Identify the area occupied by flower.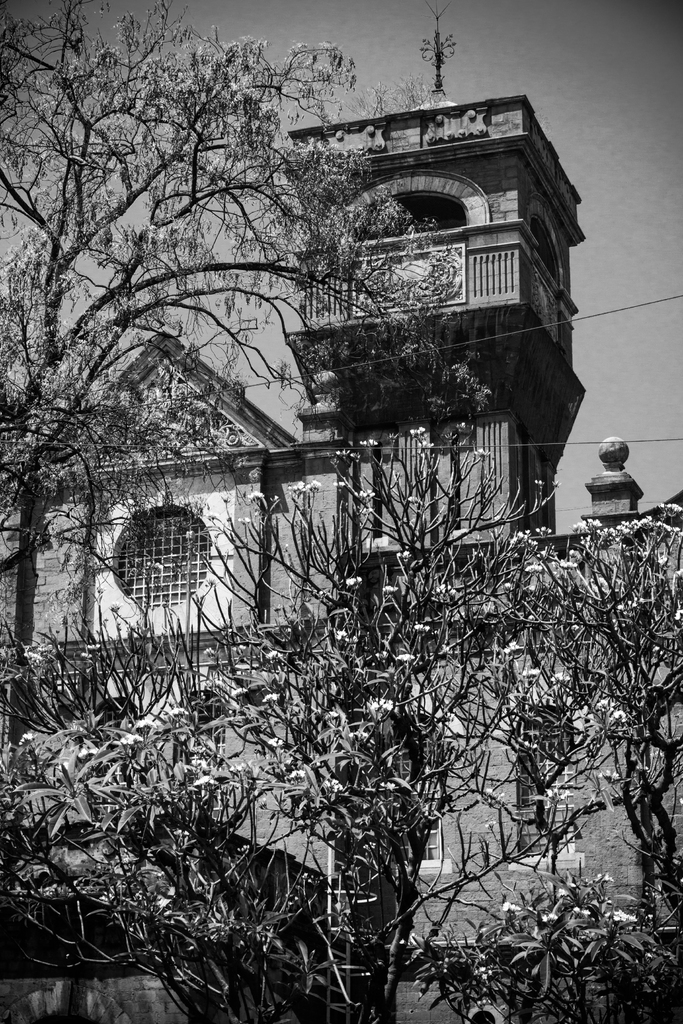
Area: 613, 908, 636, 924.
